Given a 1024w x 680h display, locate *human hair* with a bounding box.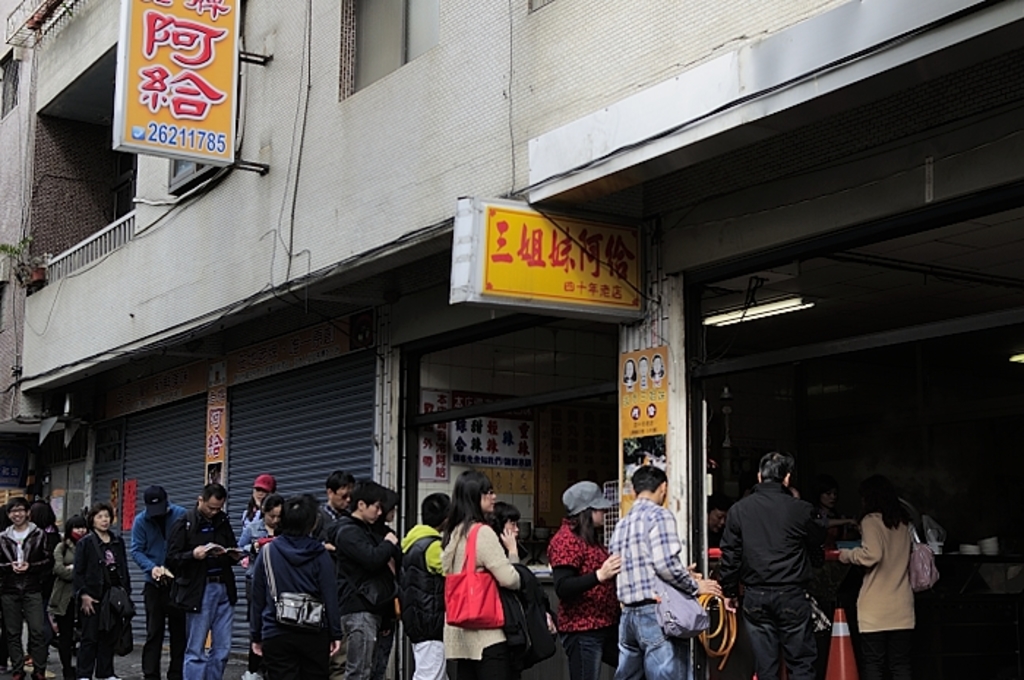
Located: (326, 466, 358, 494).
